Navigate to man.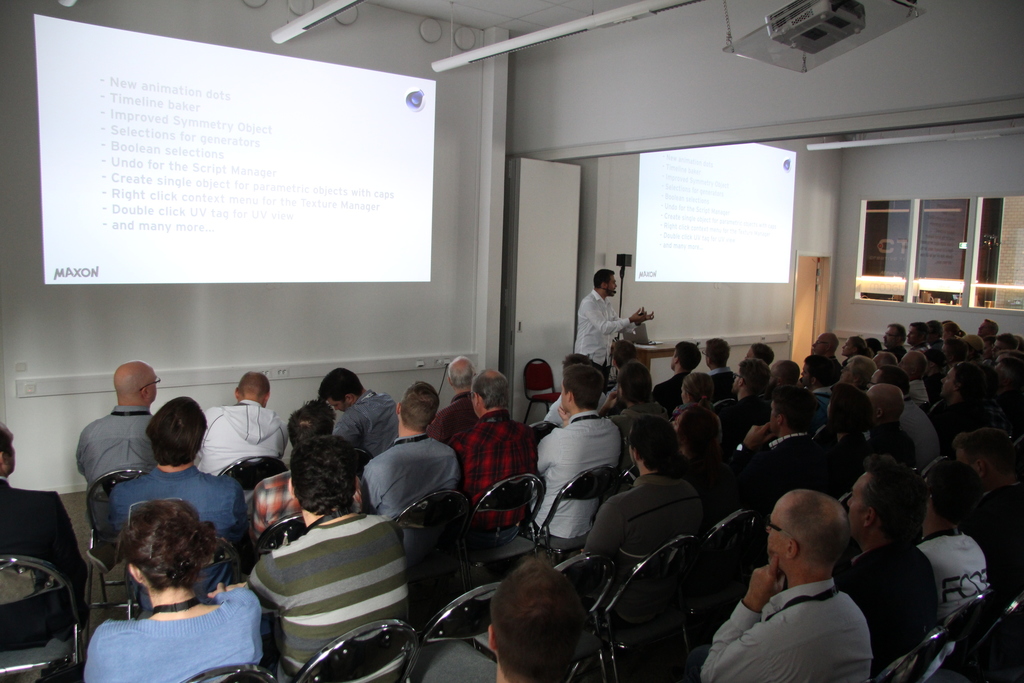
Navigation target: 978 318 1002 338.
